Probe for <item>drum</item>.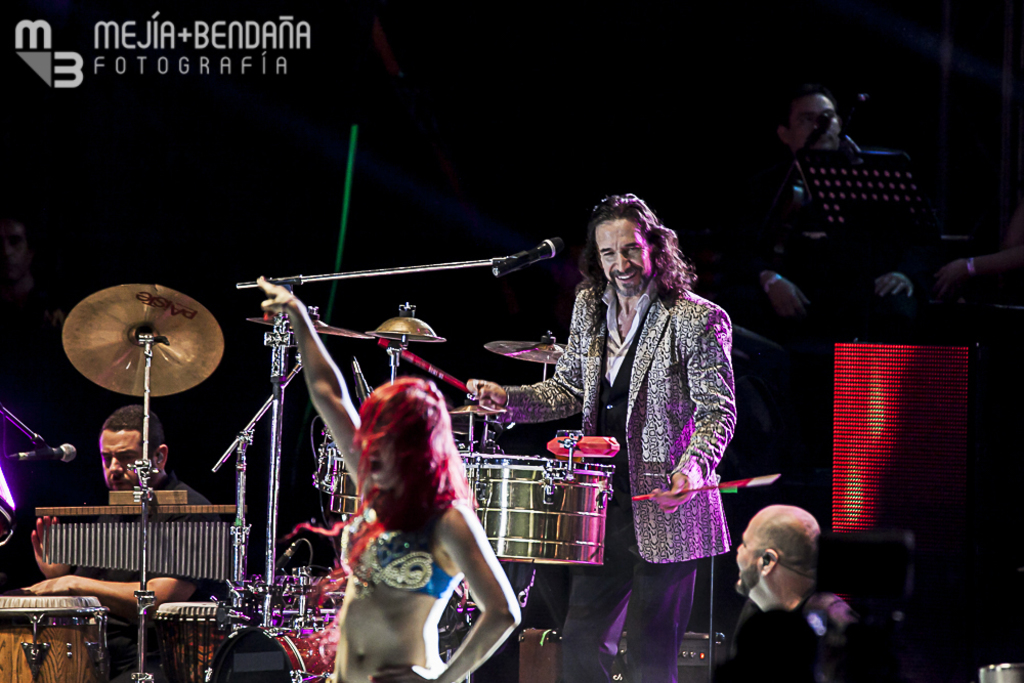
Probe result: locate(325, 442, 358, 517).
